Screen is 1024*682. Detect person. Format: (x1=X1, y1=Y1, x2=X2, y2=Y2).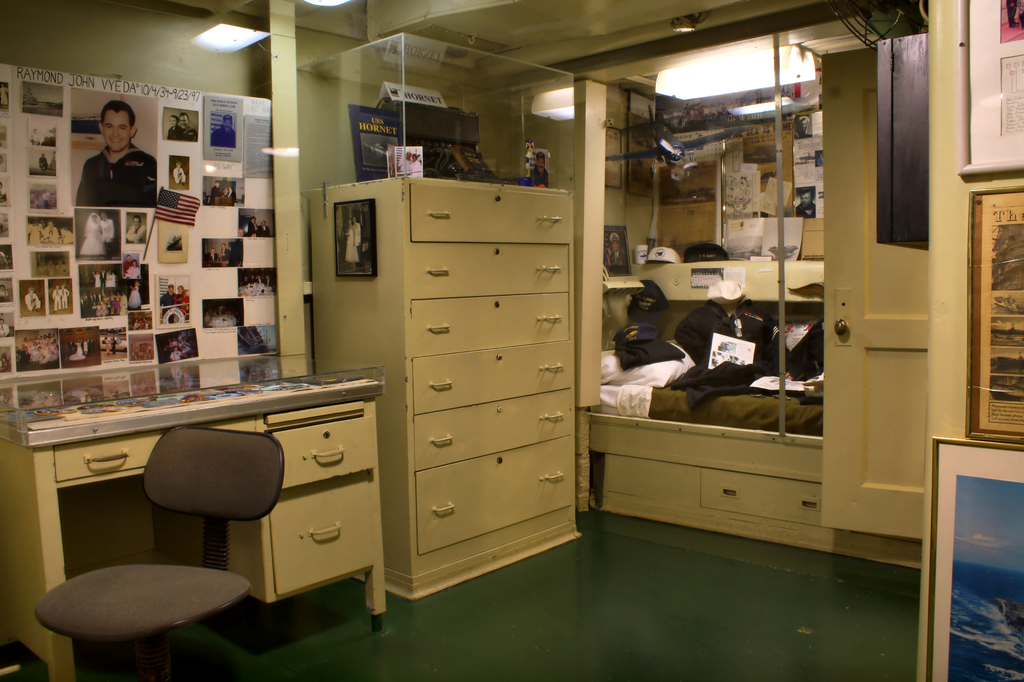
(x1=68, y1=107, x2=162, y2=254).
